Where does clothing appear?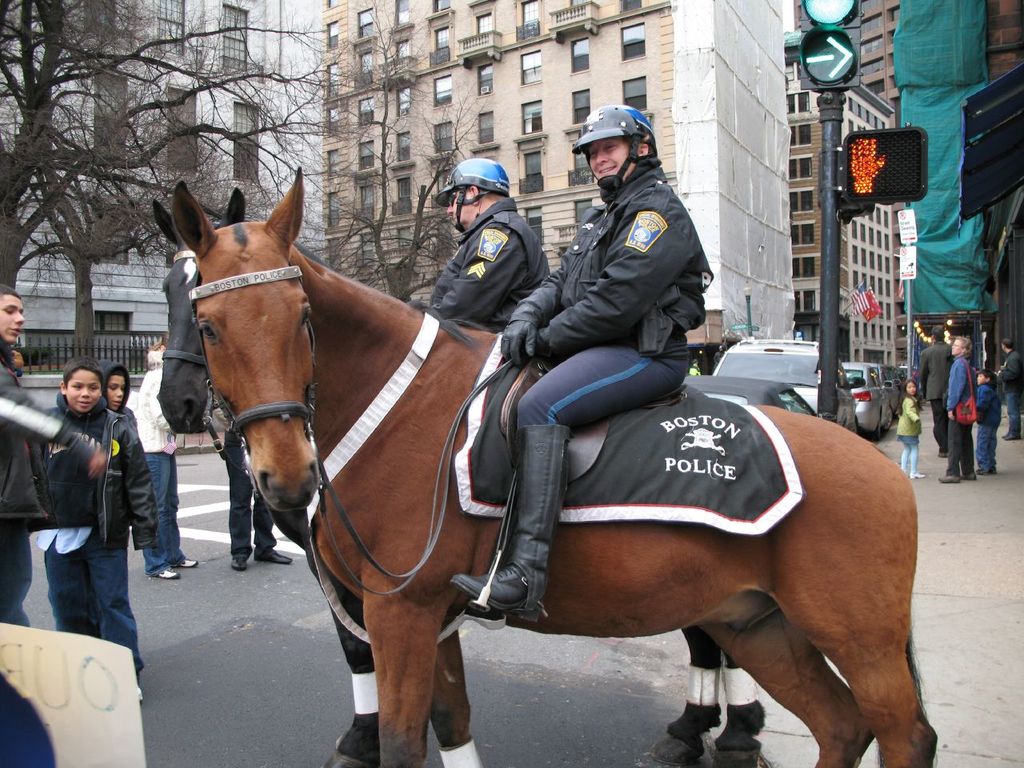
Appears at bbox=[429, 190, 542, 334].
